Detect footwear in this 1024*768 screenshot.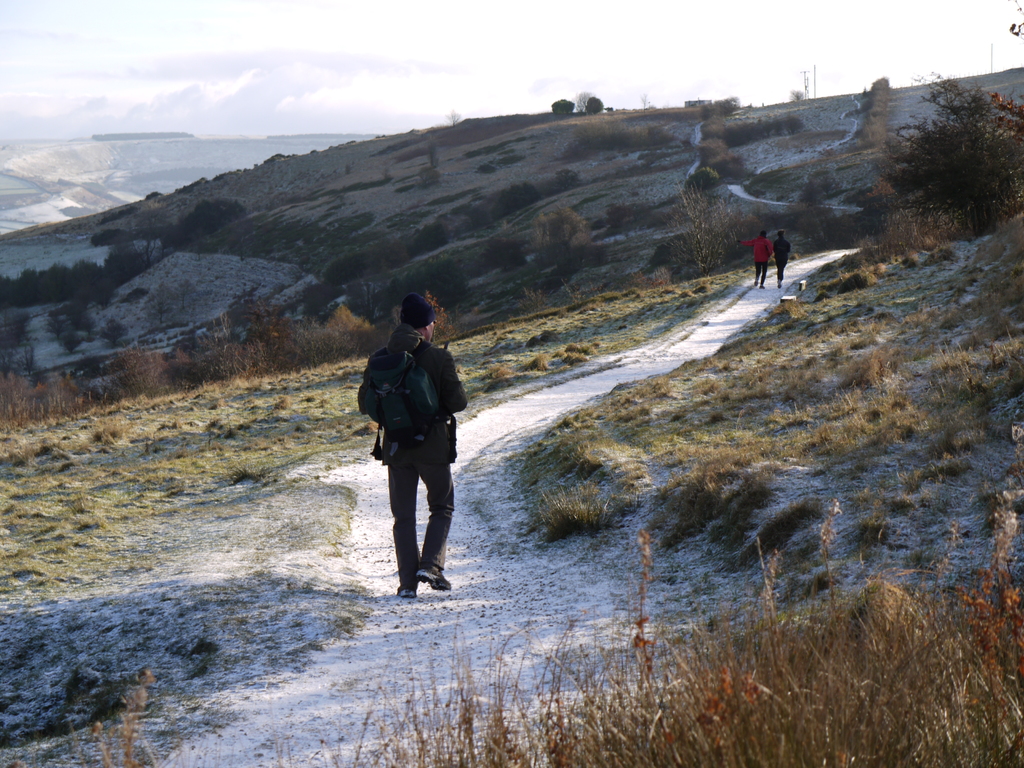
Detection: rect(416, 564, 451, 591).
